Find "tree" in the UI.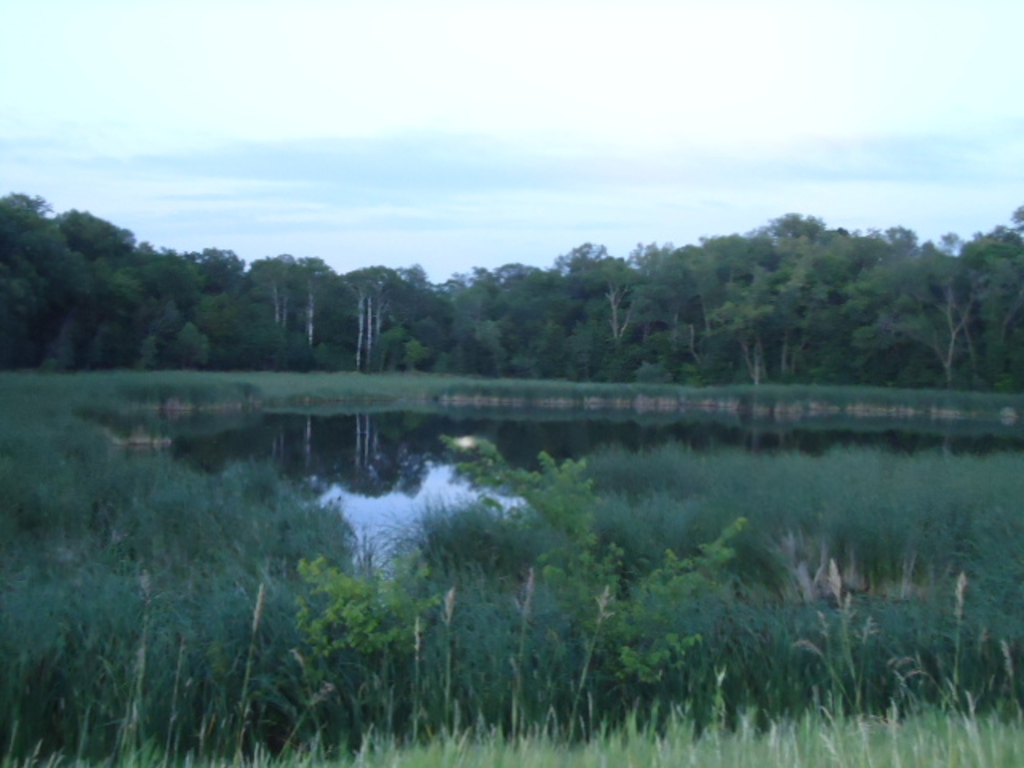
UI element at crop(0, 189, 62, 357).
